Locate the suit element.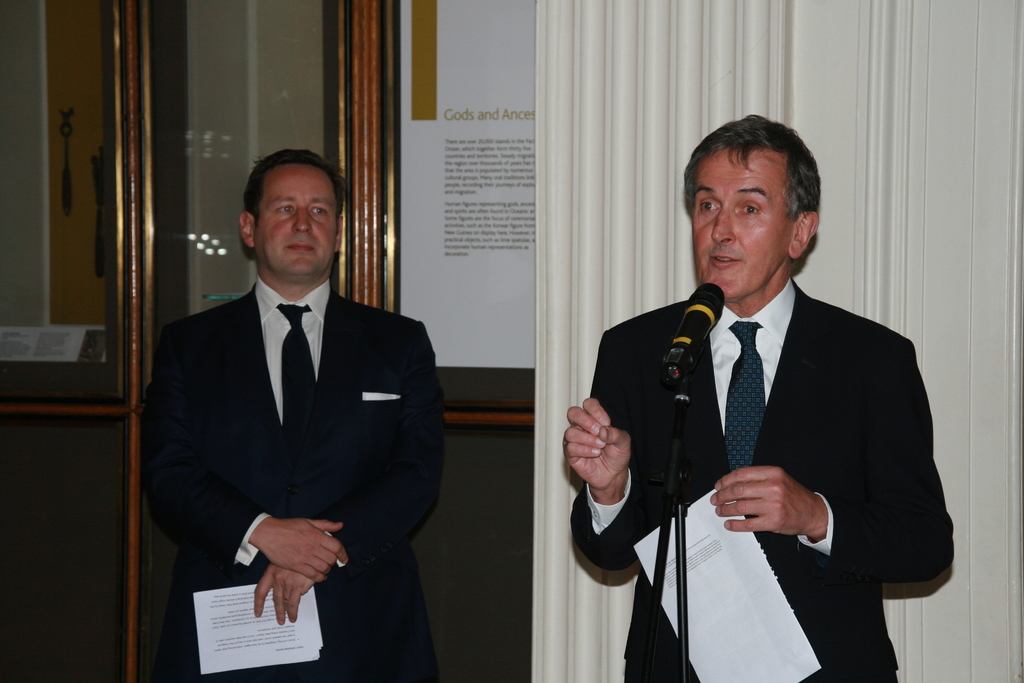
Element bbox: BBox(570, 276, 954, 682).
